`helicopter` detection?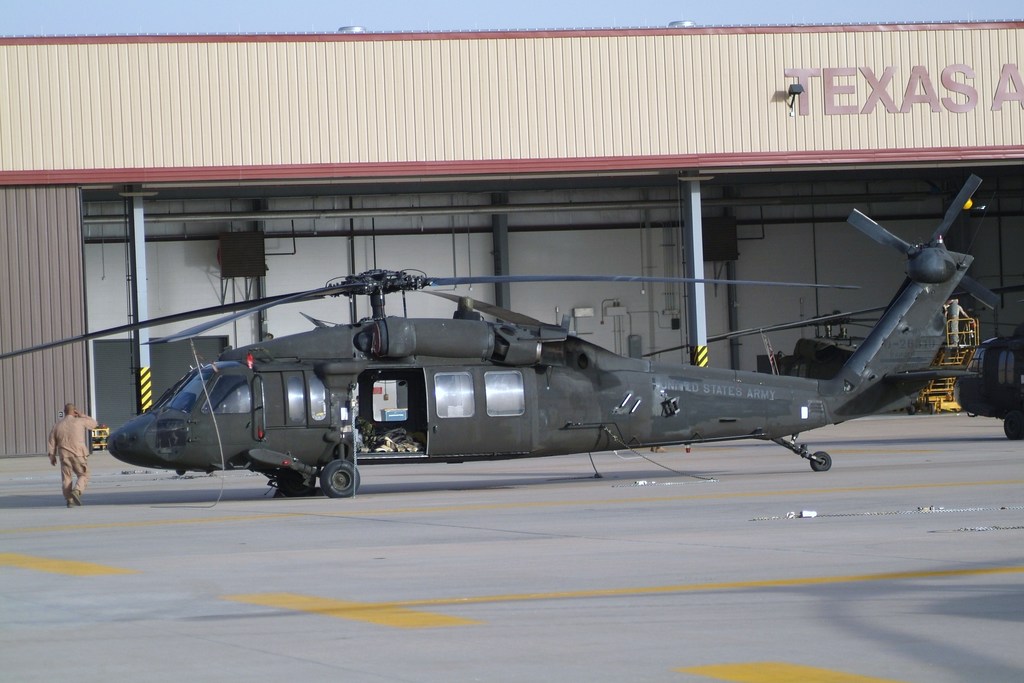
crop(0, 175, 1001, 498)
